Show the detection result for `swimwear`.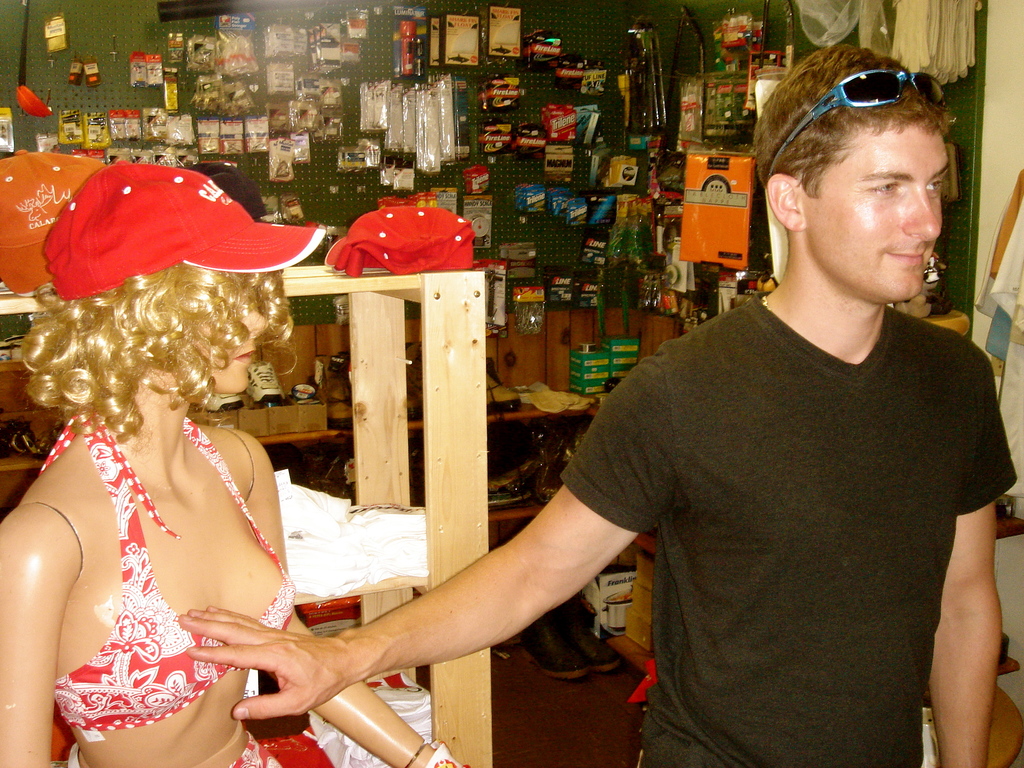
BBox(58, 417, 297, 739).
